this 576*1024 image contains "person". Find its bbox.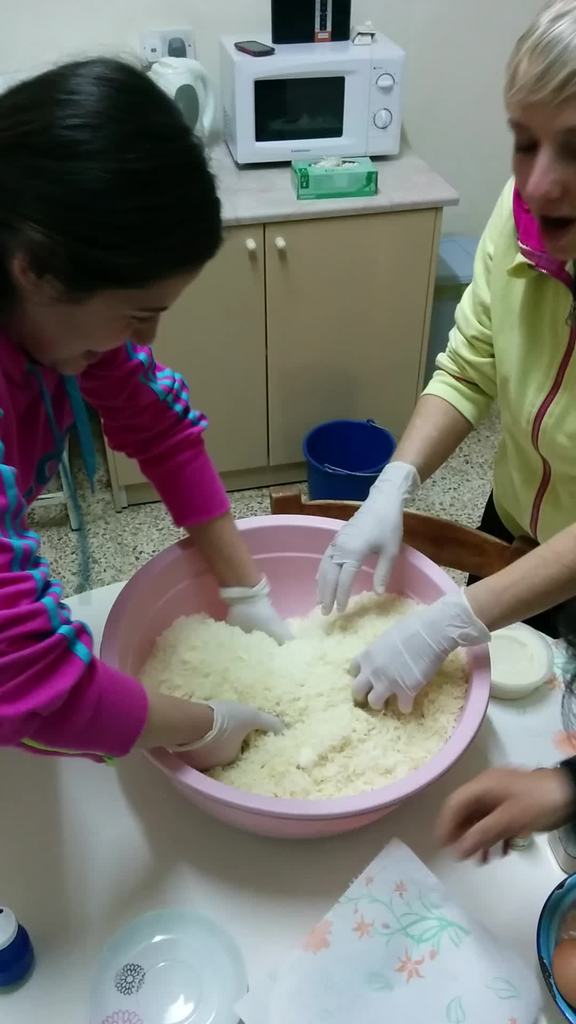
Rect(430, 750, 575, 874).
